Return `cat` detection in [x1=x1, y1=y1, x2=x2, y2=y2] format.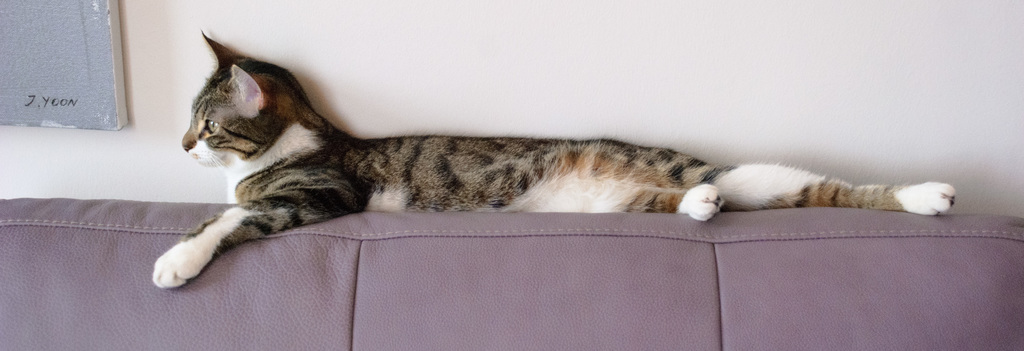
[x1=147, y1=32, x2=965, y2=290].
